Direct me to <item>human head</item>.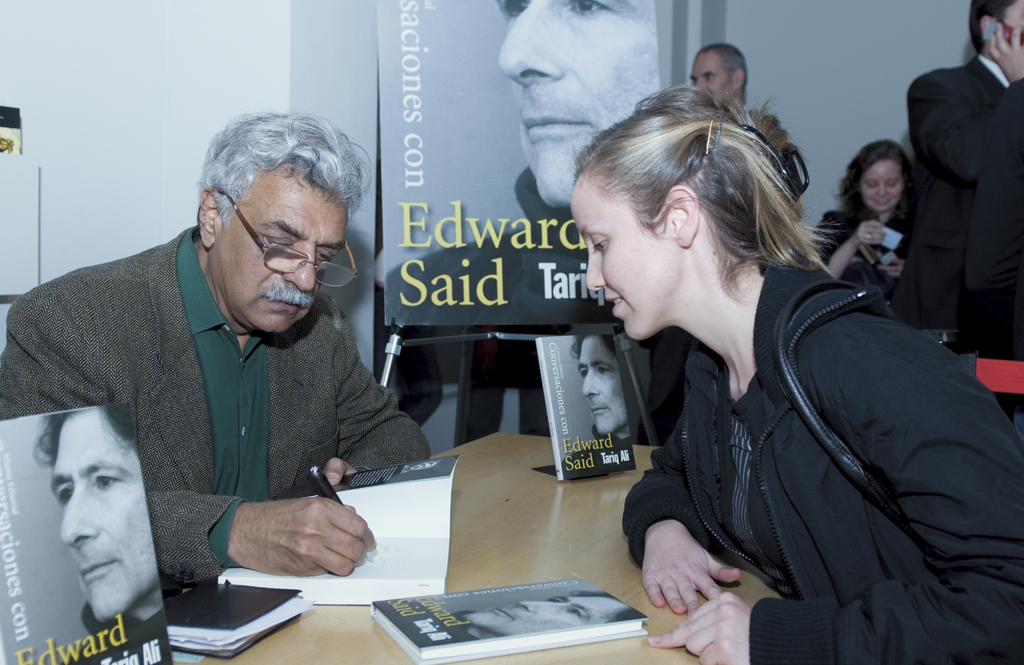
Direction: detection(575, 337, 630, 437).
